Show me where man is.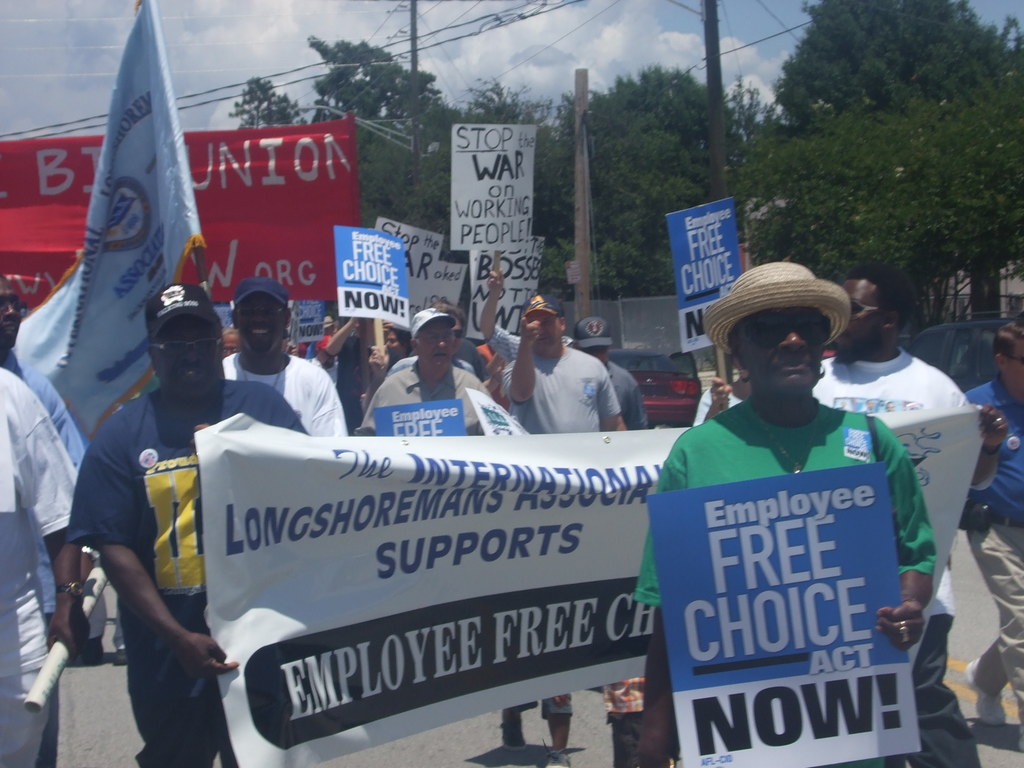
man is at {"left": 812, "top": 266, "right": 1008, "bottom": 767}.
